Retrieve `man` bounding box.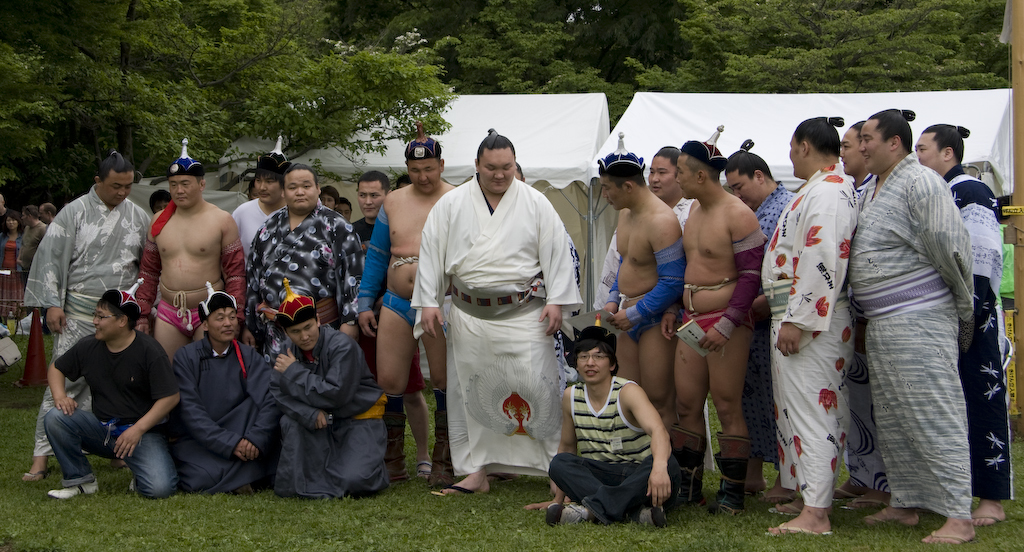
Bounding box: region(409, 126, 589, 497).
